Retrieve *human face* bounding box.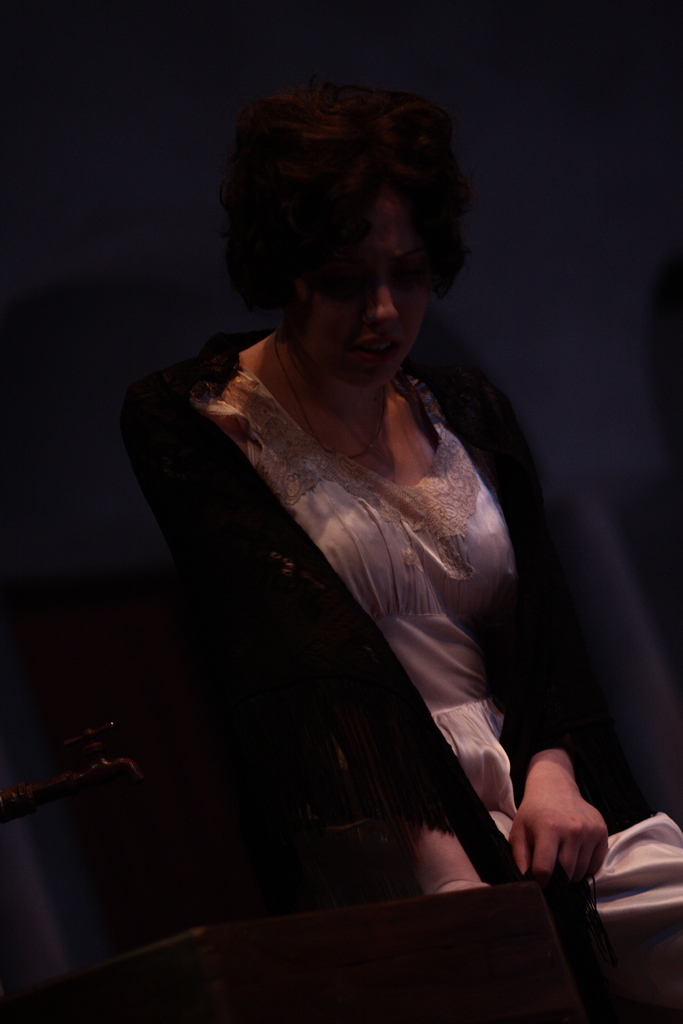
Bounding box: (x1=291, y1=182, x2=427, y2=385).
